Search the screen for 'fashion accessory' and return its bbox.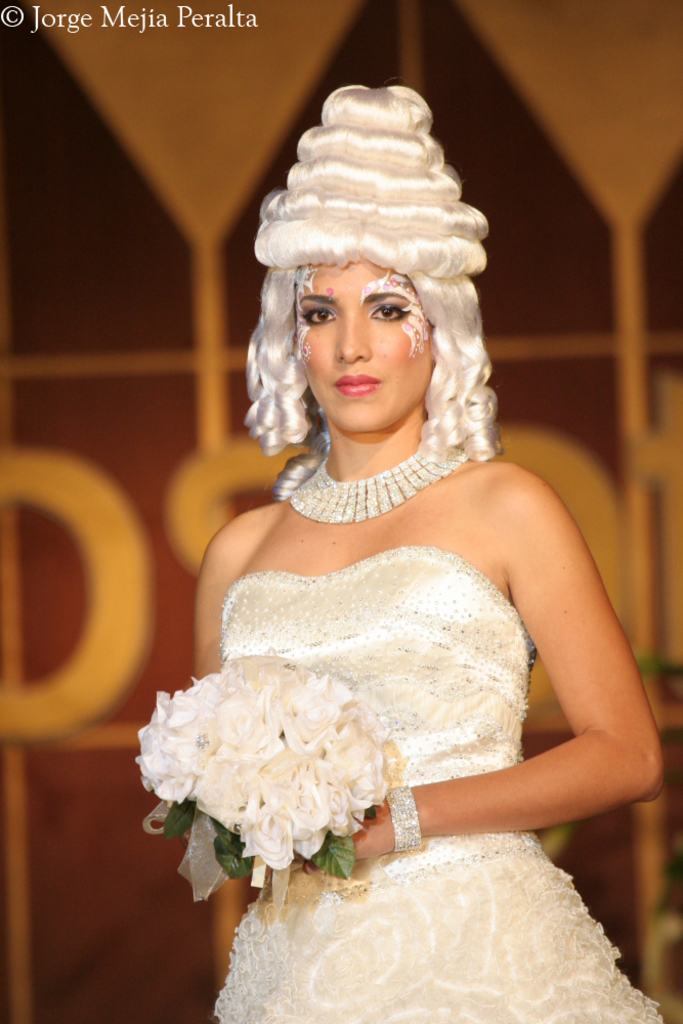
Found: {"left": 384, "top": 783, "right": 427, "bottom": 858}.
